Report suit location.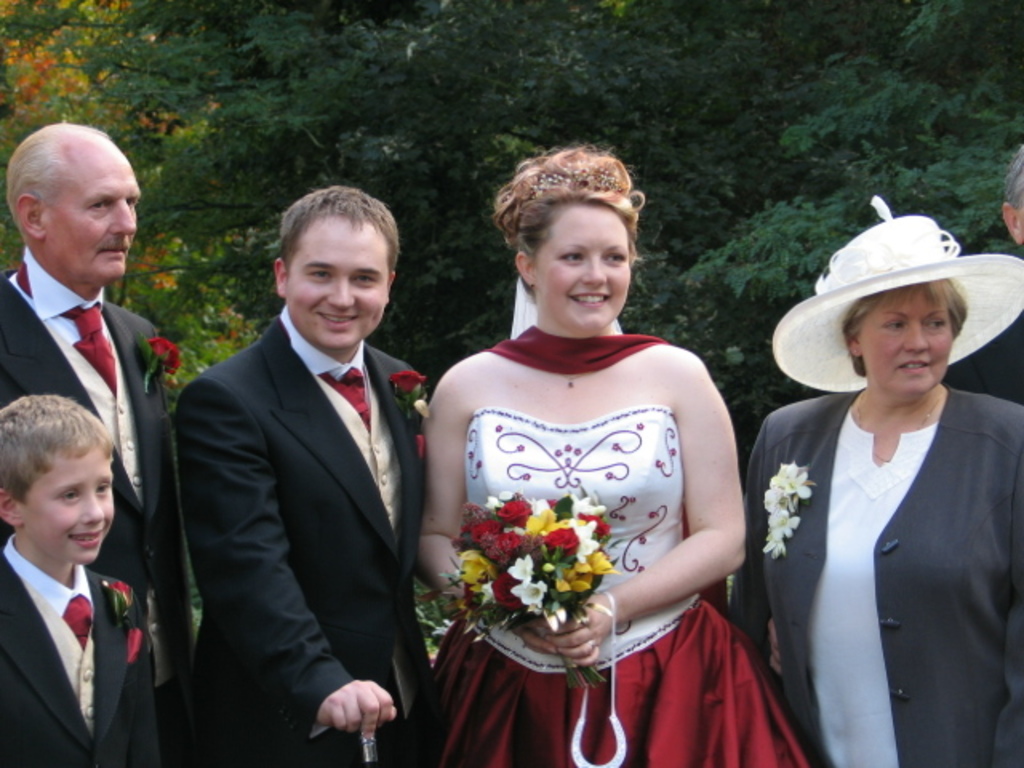
Report: {"x1": 0, "y1": 544, "x2": 155, "y2": 766}.
